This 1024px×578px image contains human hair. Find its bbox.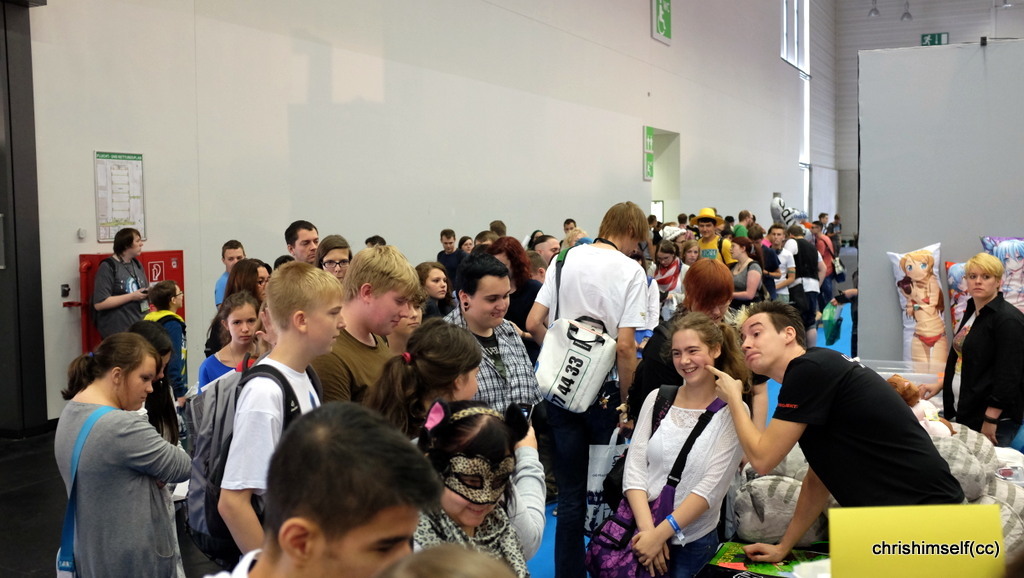
(378,542,514,577).
